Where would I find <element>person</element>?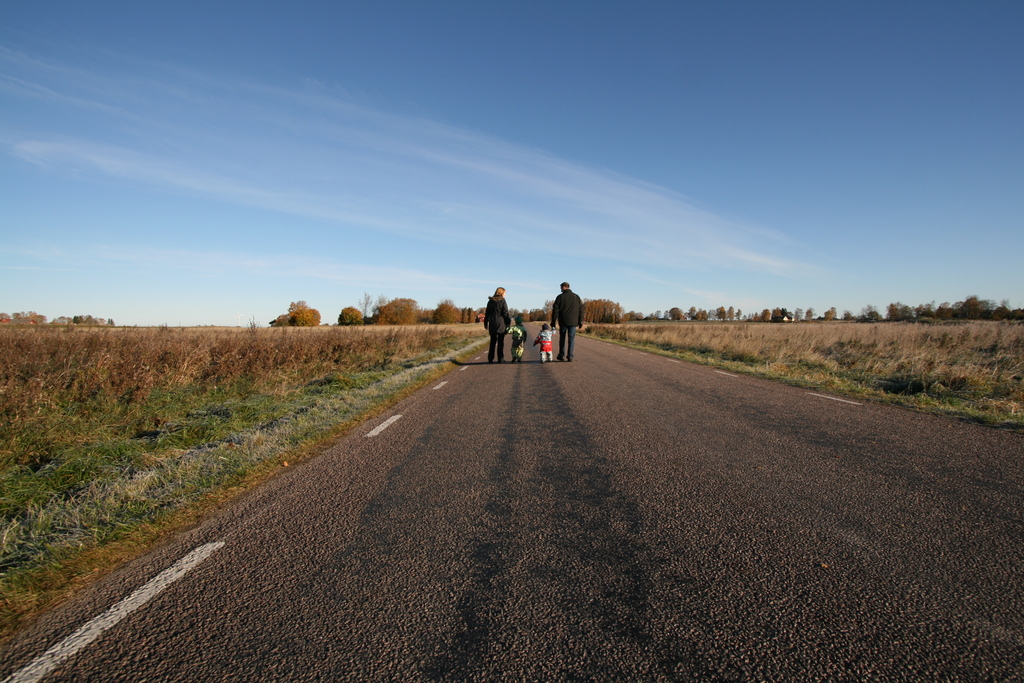
At <box>481,283,509,362</box>.
